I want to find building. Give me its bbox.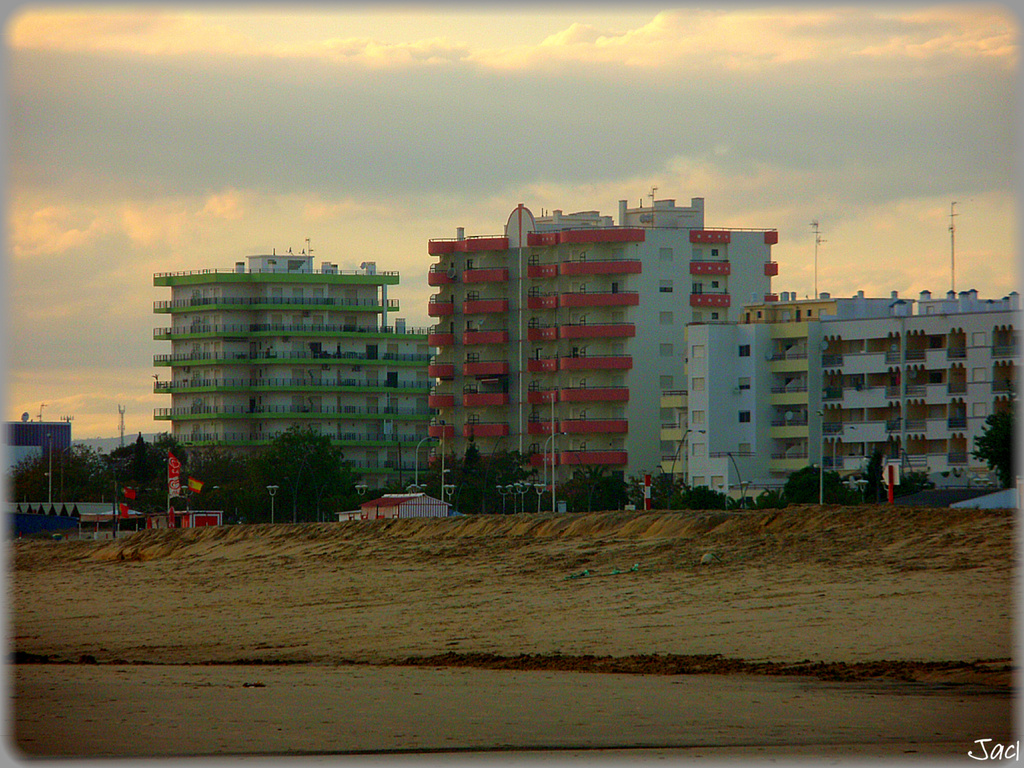
rect(423, 206, 780, 500).
